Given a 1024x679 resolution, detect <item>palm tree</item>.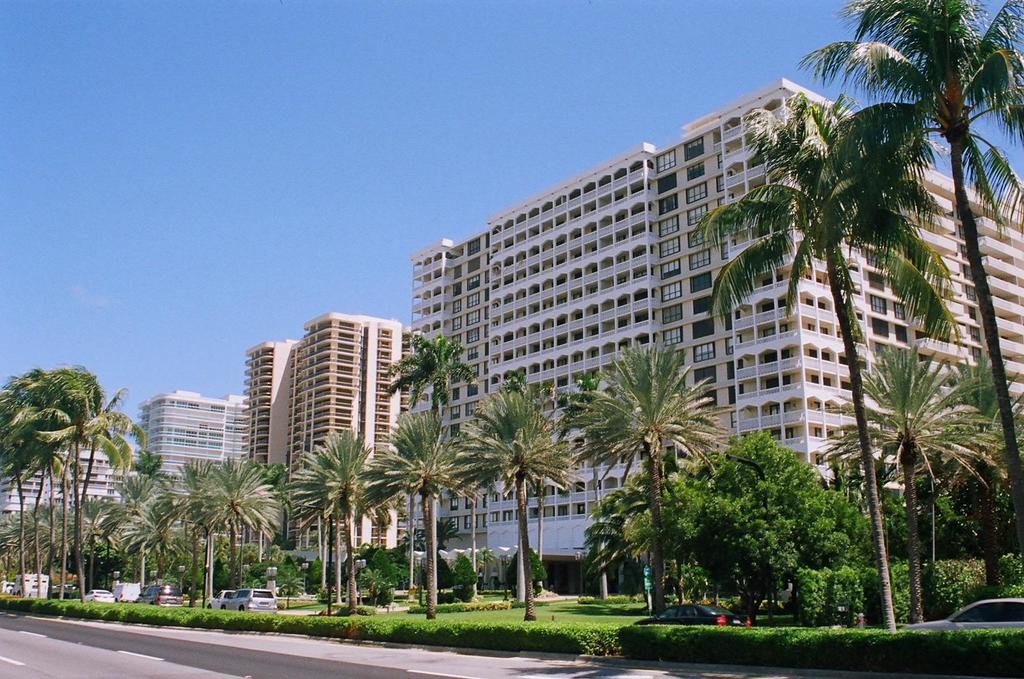
left=200, top=456, right=255, bottom=582.
